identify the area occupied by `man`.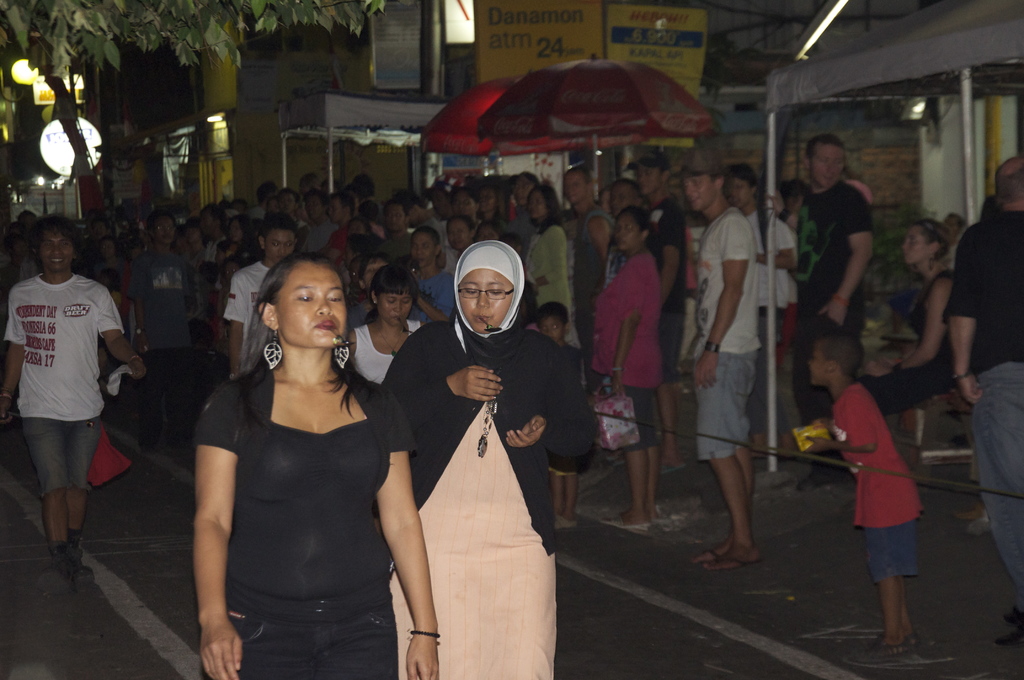
Area: {"x1": 193, "y1": 206, "x2": 226, "y2": 258}.
